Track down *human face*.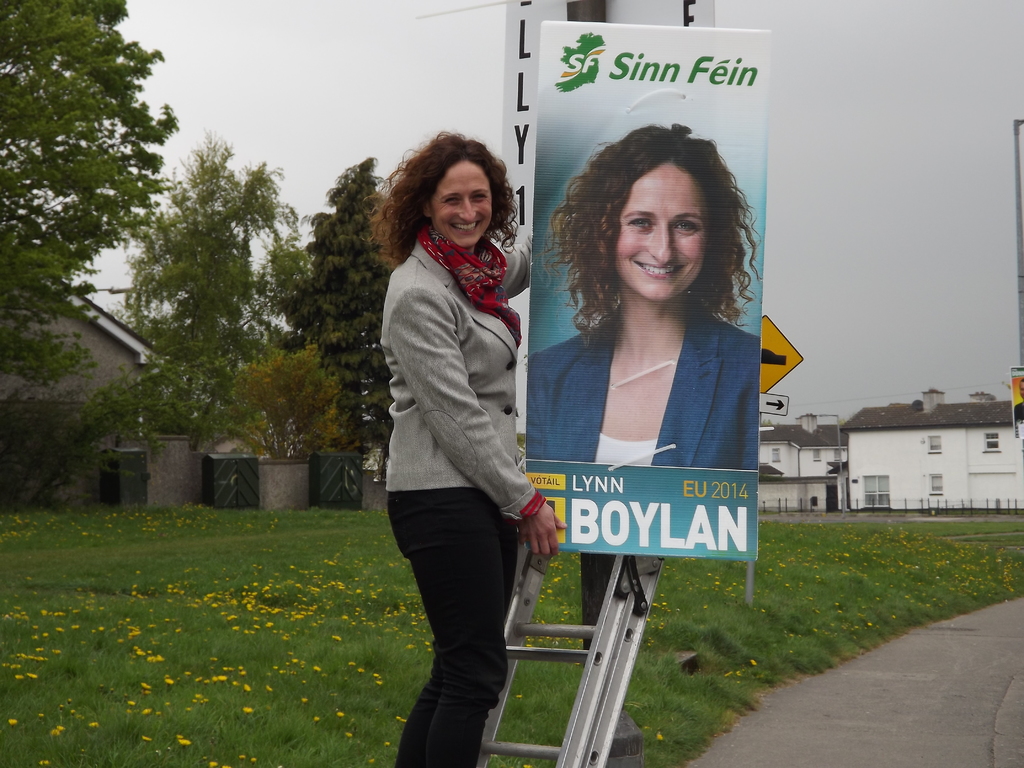
Tracked to <region>616, 158, 705, 302</region>.
